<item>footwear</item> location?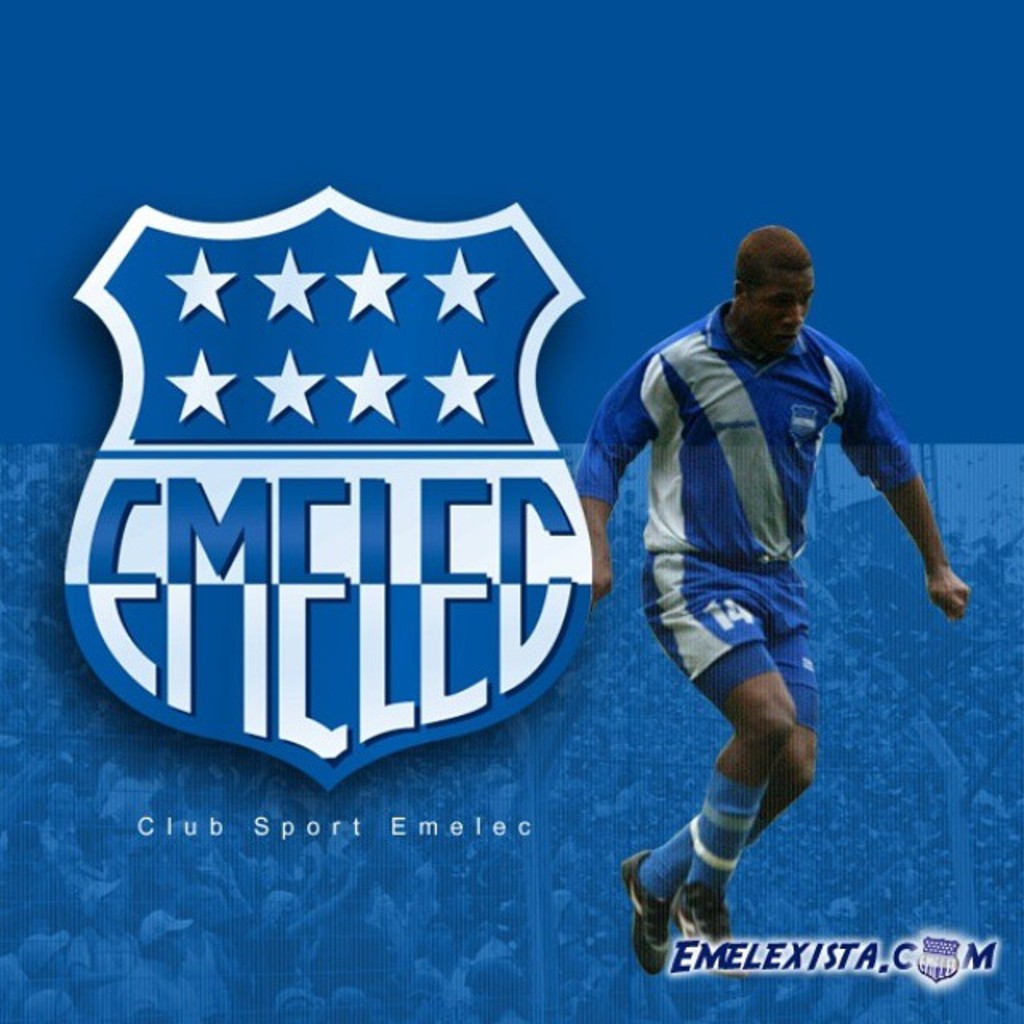
(x1=616, y1=848, x2=680, y2=976)
